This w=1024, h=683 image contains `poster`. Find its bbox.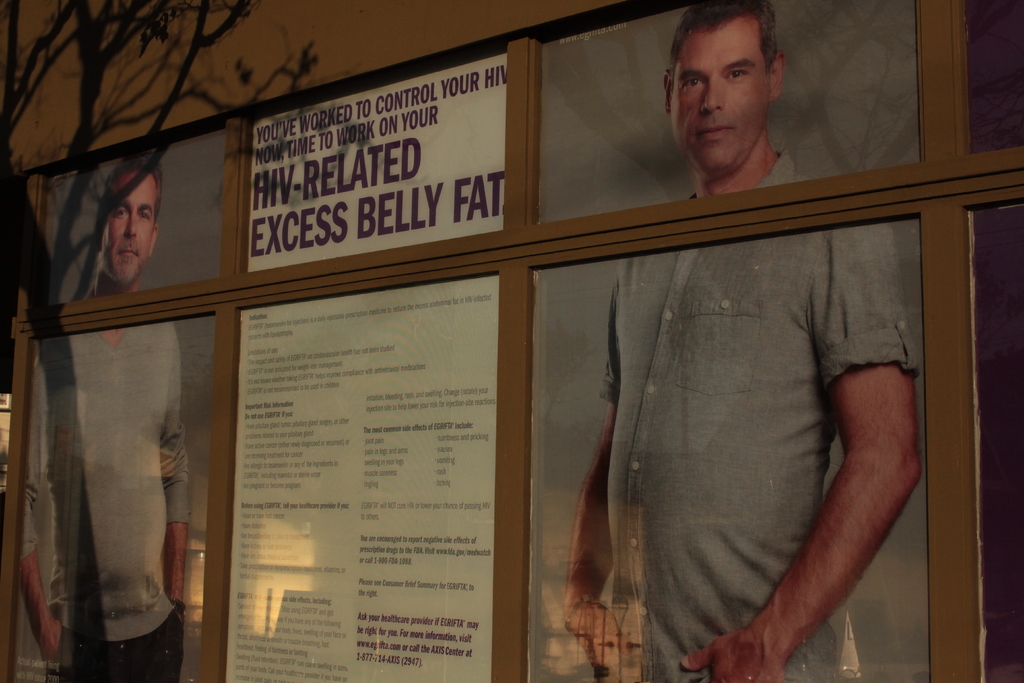
box(3, 315, 220, 682).
